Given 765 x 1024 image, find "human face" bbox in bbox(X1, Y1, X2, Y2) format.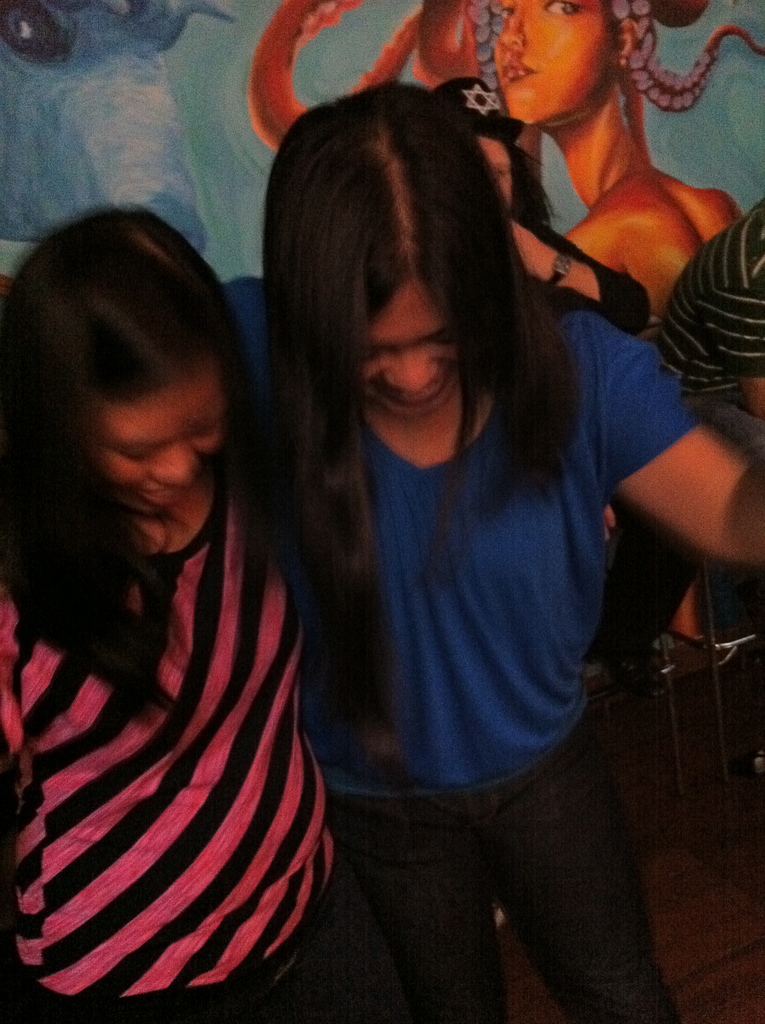
bbox(346, 265, 471, 433).
